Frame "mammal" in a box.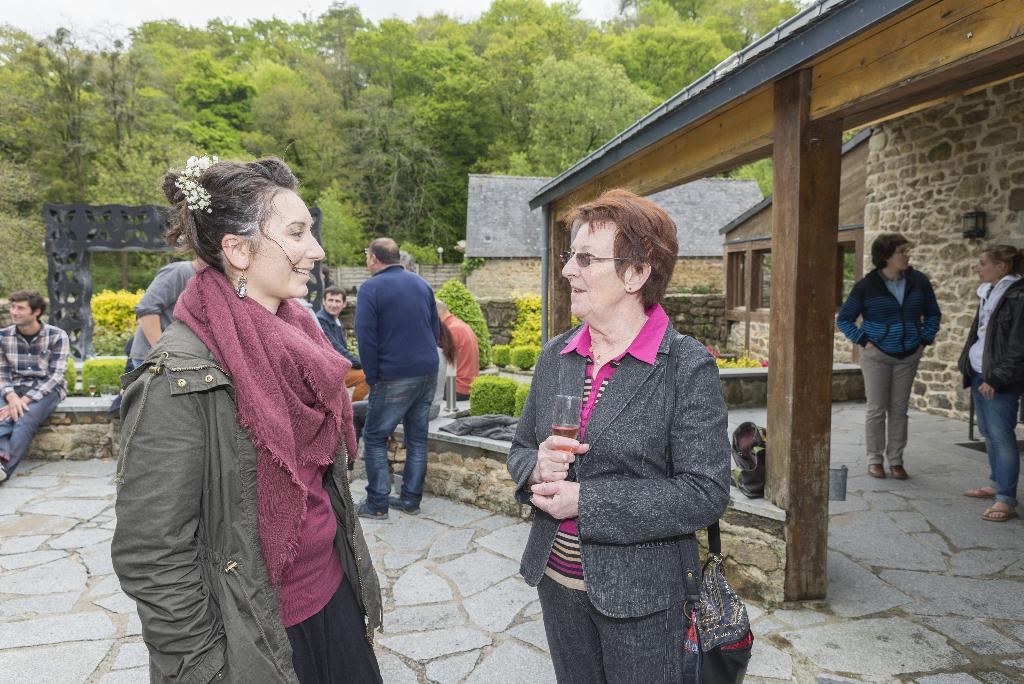
bbox=(347, 318, 458, 481).
